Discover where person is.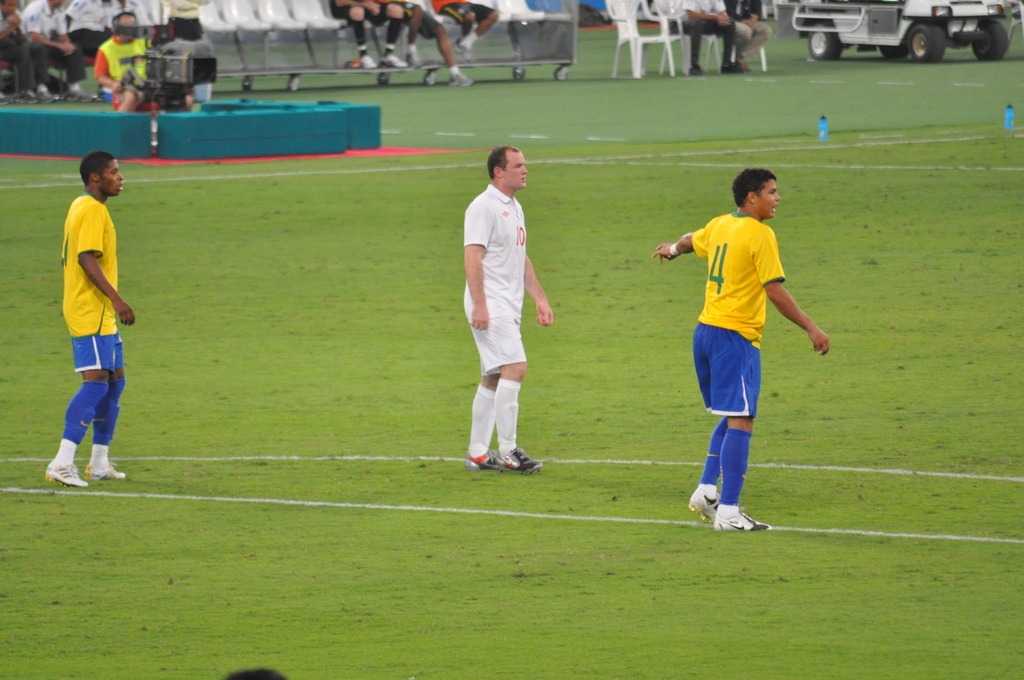
Discovered at x1=92 y1=10 x2=191 y2=113.
